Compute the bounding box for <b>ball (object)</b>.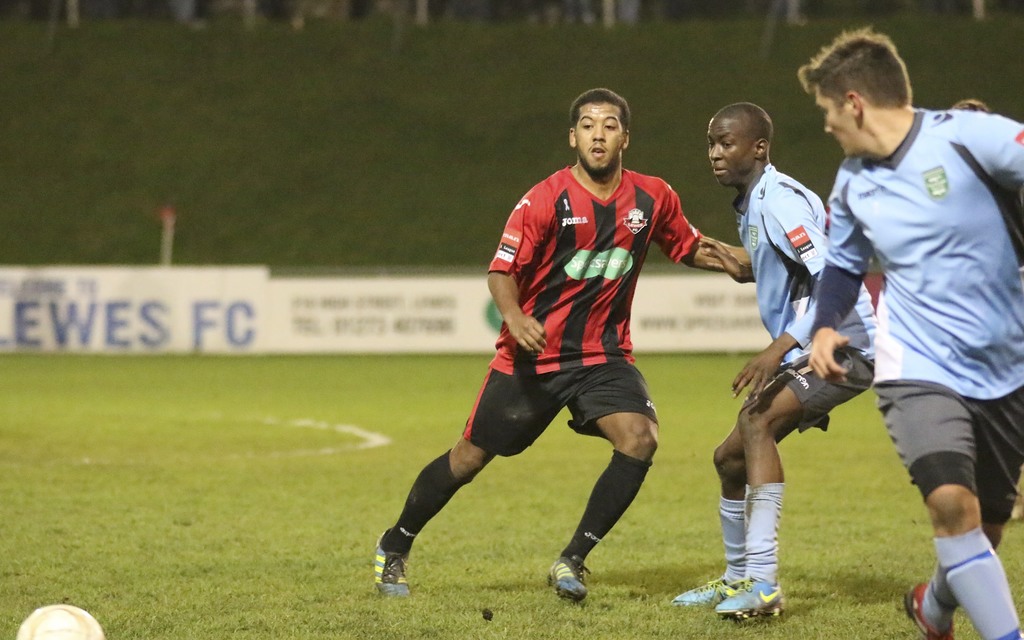
[15,601,104,639].
